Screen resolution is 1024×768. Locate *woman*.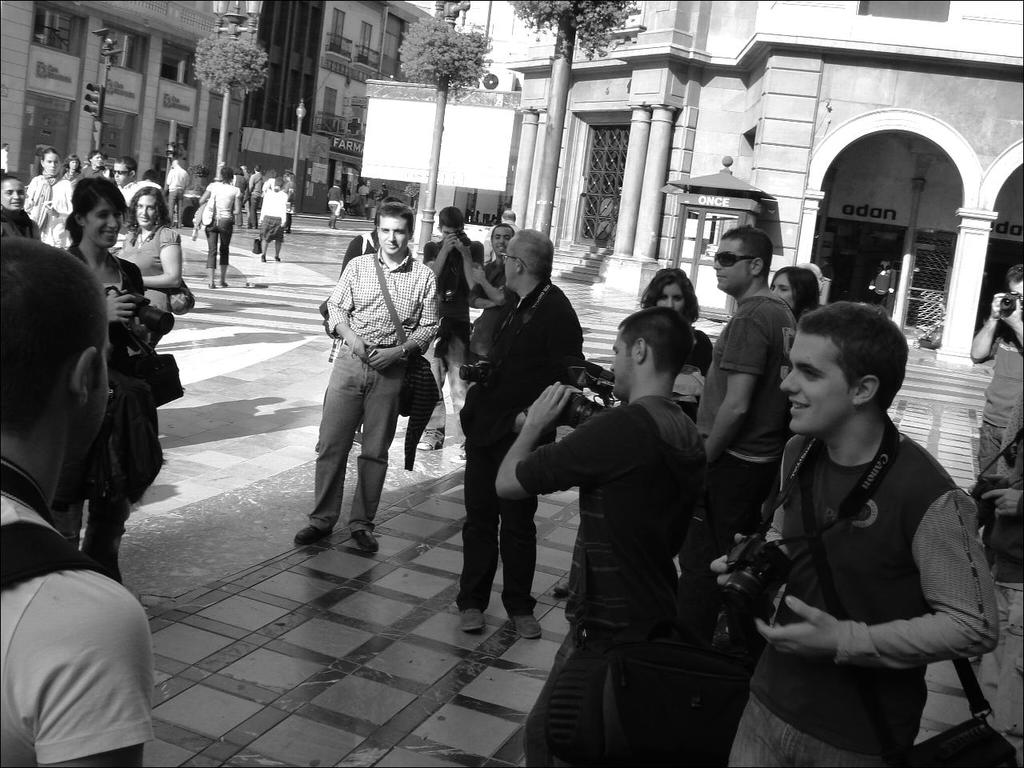
box(60, 154, 81, 185).
